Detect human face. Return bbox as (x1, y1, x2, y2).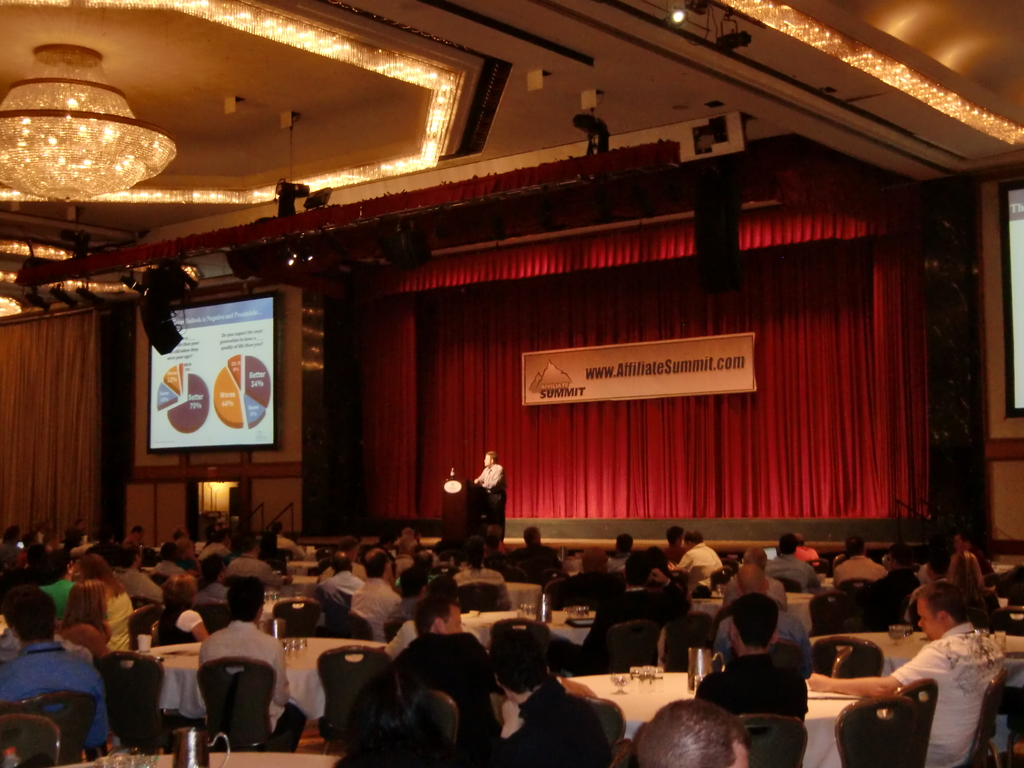
(484, 454, 492, 465).
